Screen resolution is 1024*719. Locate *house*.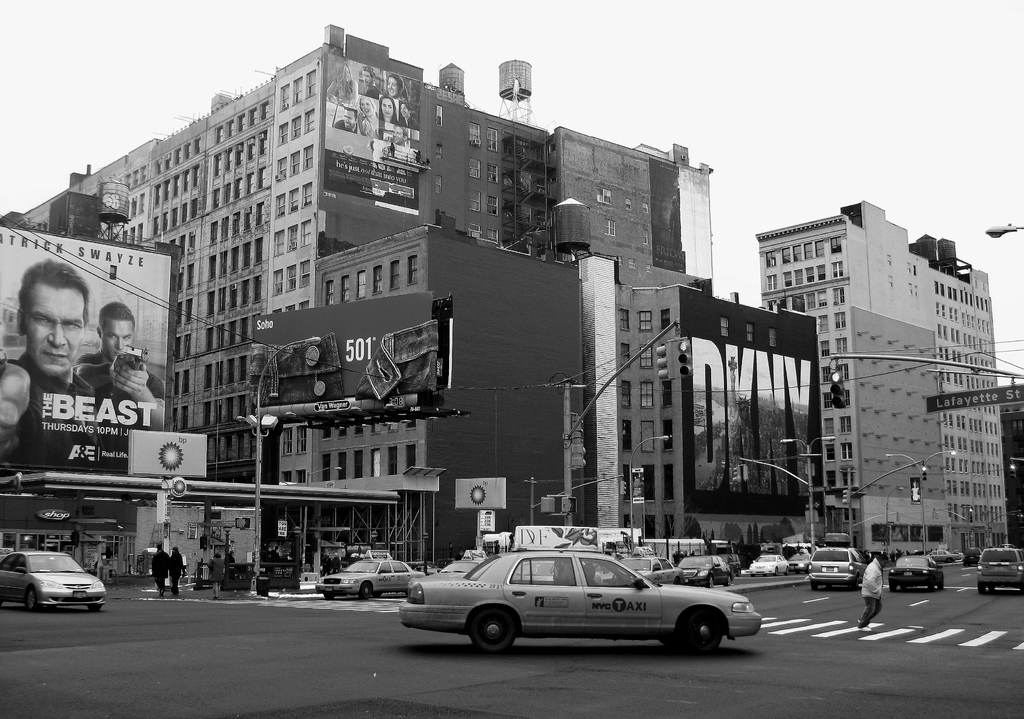
758 207 1001 570.
